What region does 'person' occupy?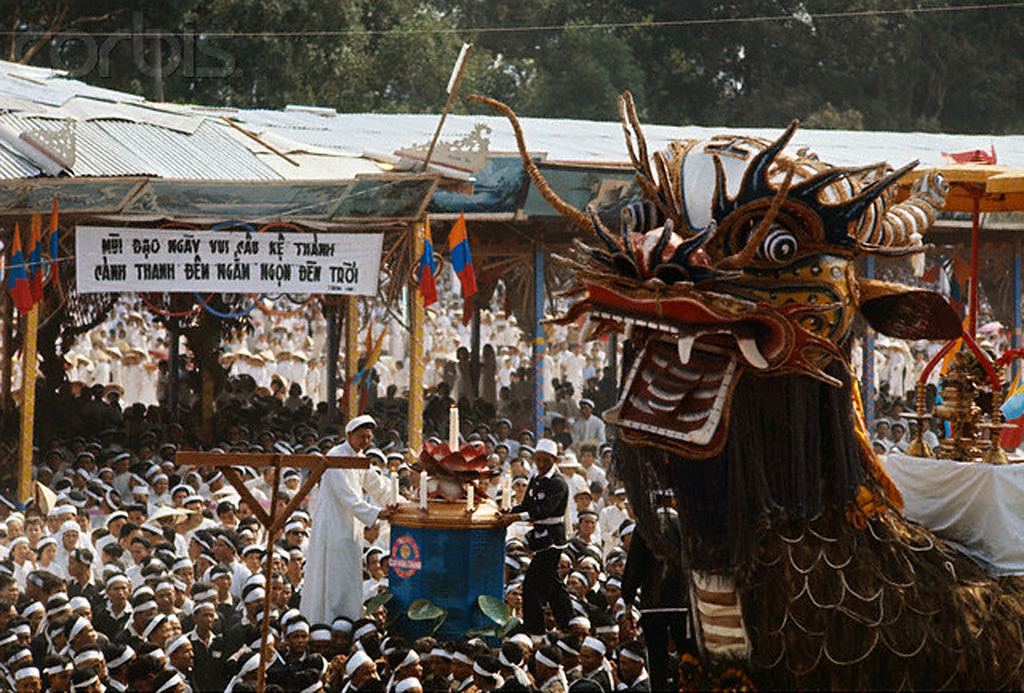
rect(227, 639, 268, 692).
